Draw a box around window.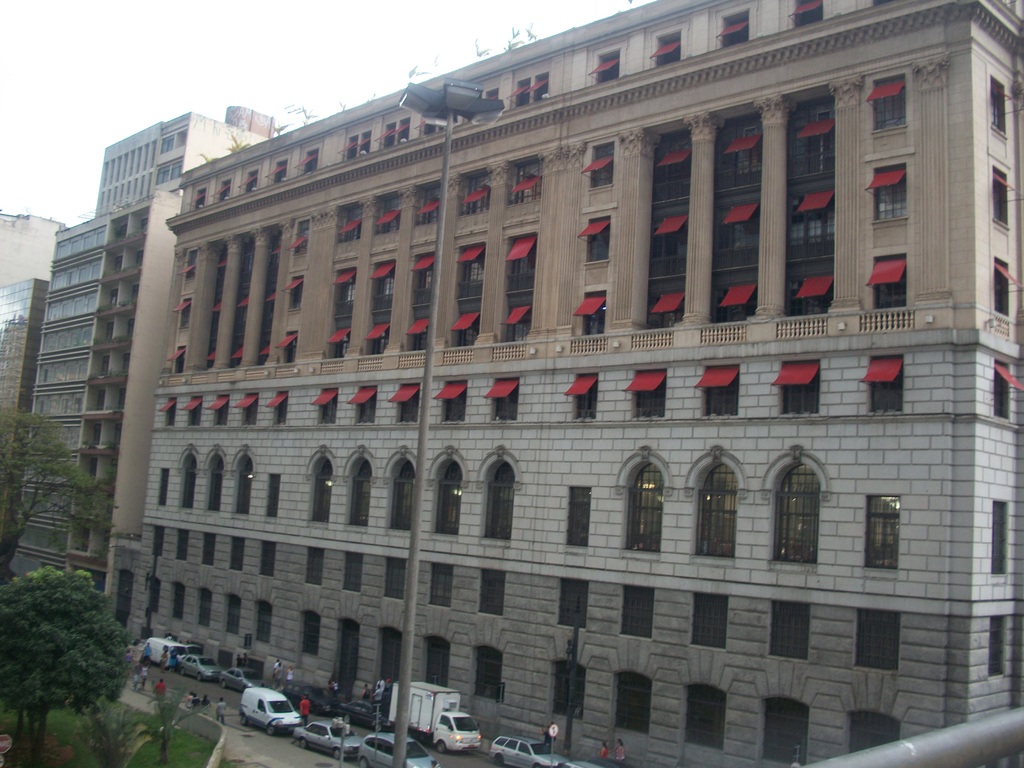
locate(586, 214, 611, 265).
